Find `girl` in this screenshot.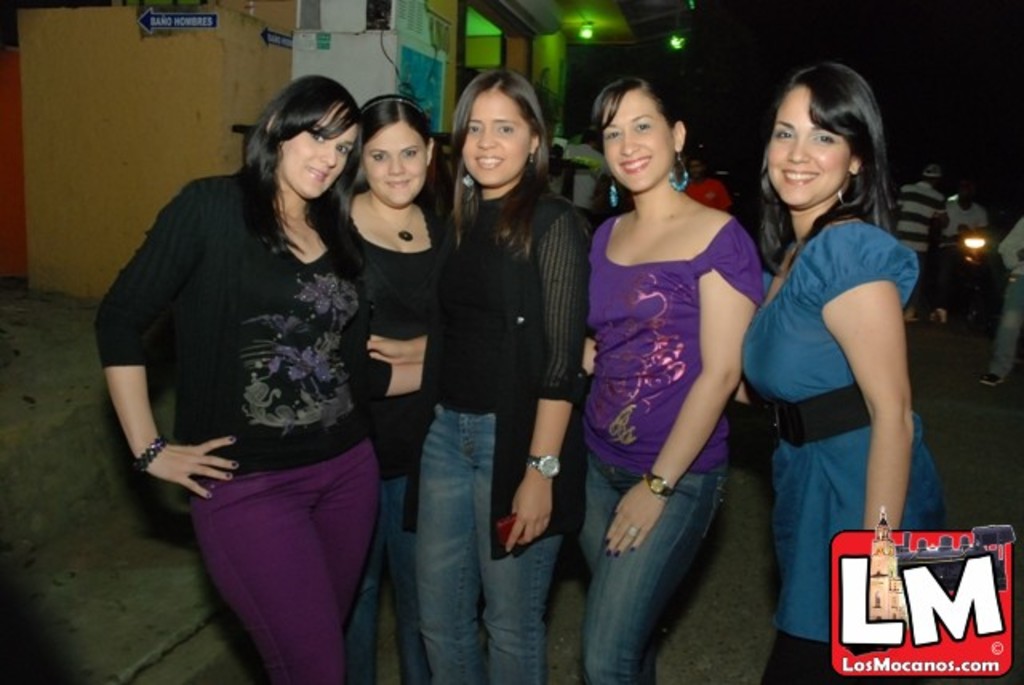
The bounding box for `girl` is box=[568, 74, 749, 683].
